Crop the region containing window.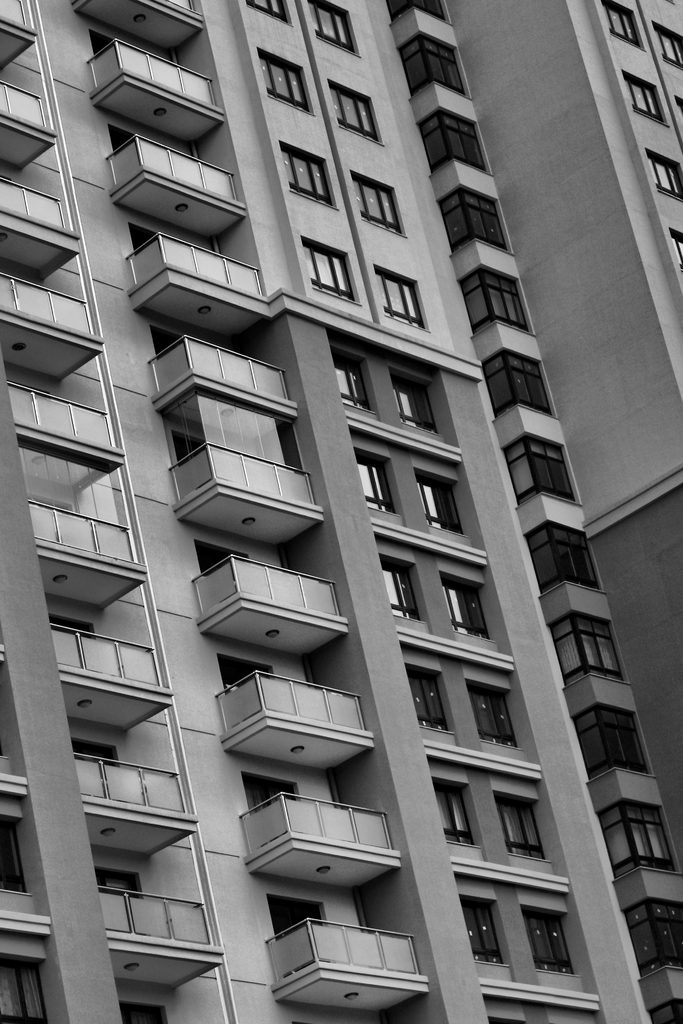
Crop region: Rect(280, 136, 325, 200).
